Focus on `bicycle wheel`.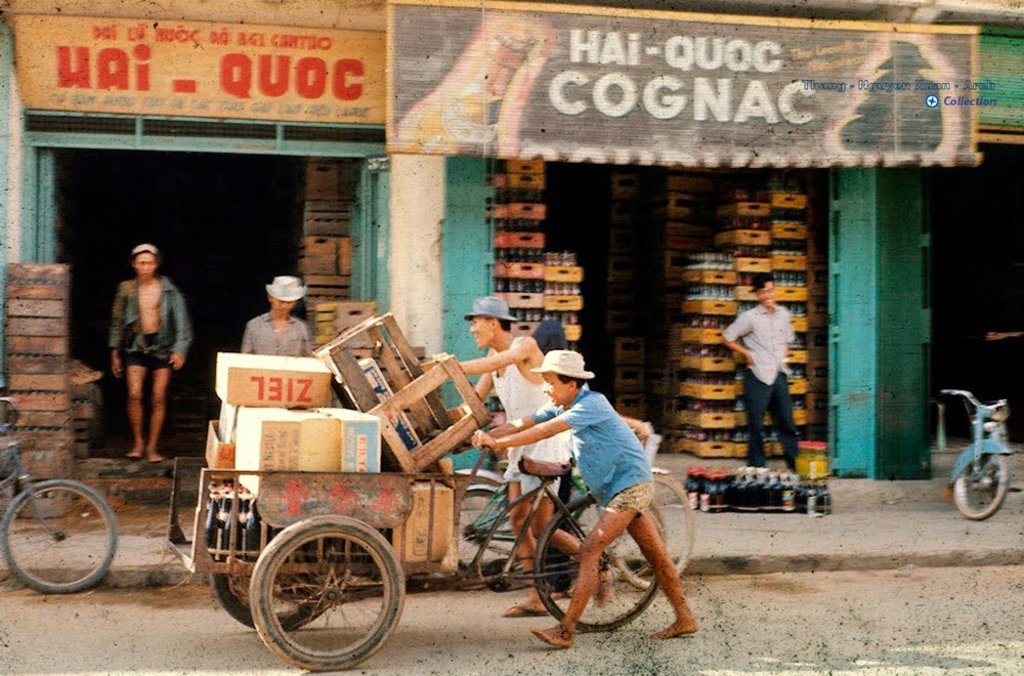
Focused at 0/475/120/596.
